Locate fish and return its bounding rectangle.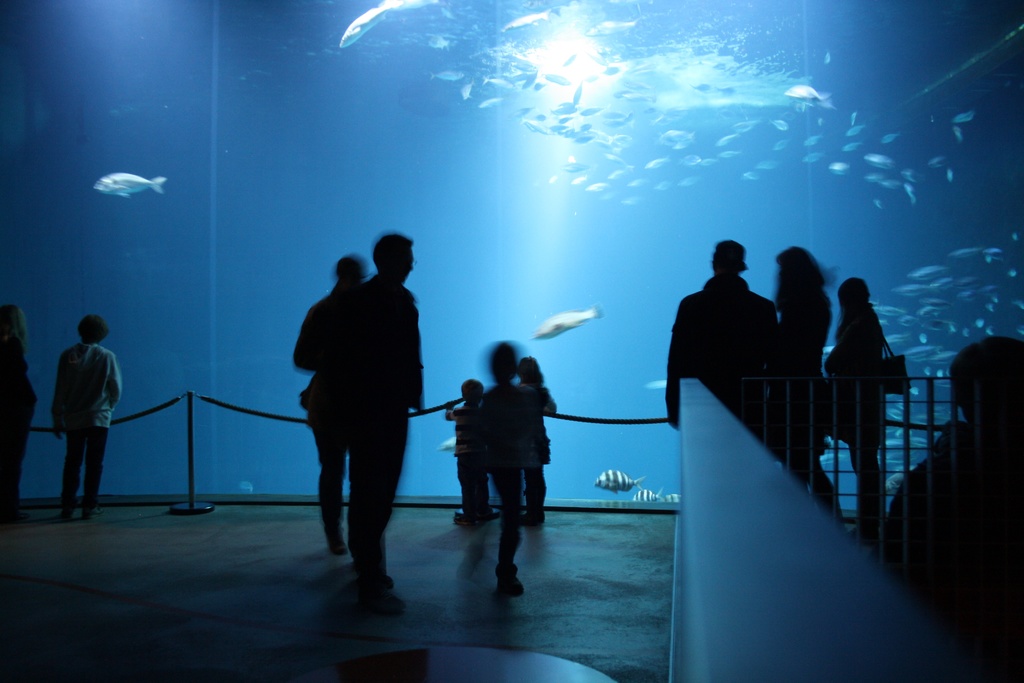
740:172:758:179.
